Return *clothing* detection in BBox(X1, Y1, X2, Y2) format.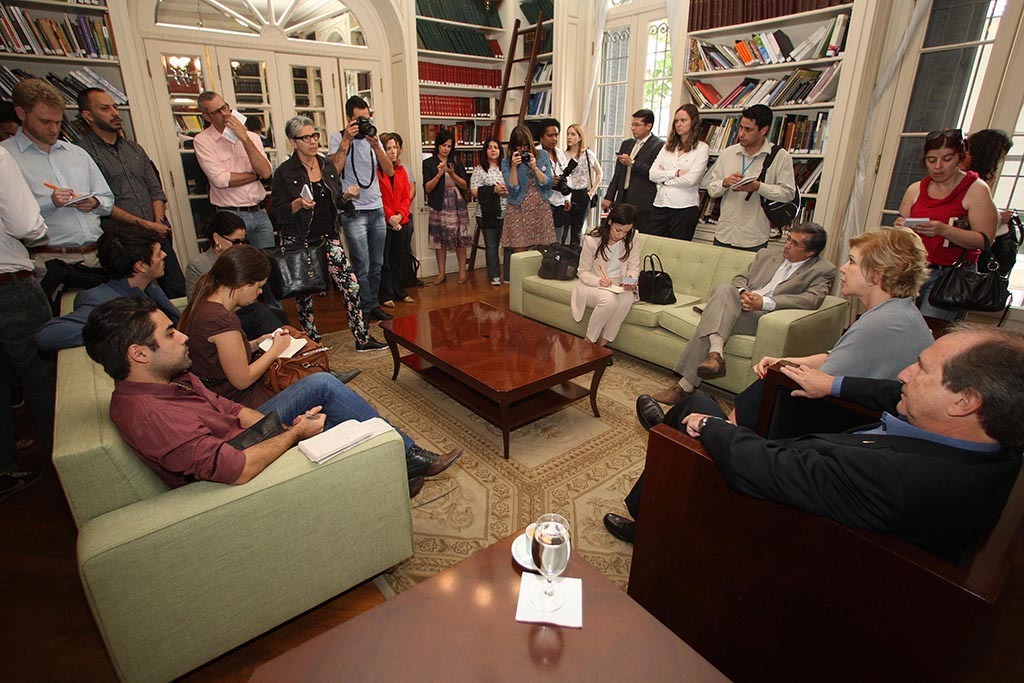
BBox(345, 205, 381, 312).
